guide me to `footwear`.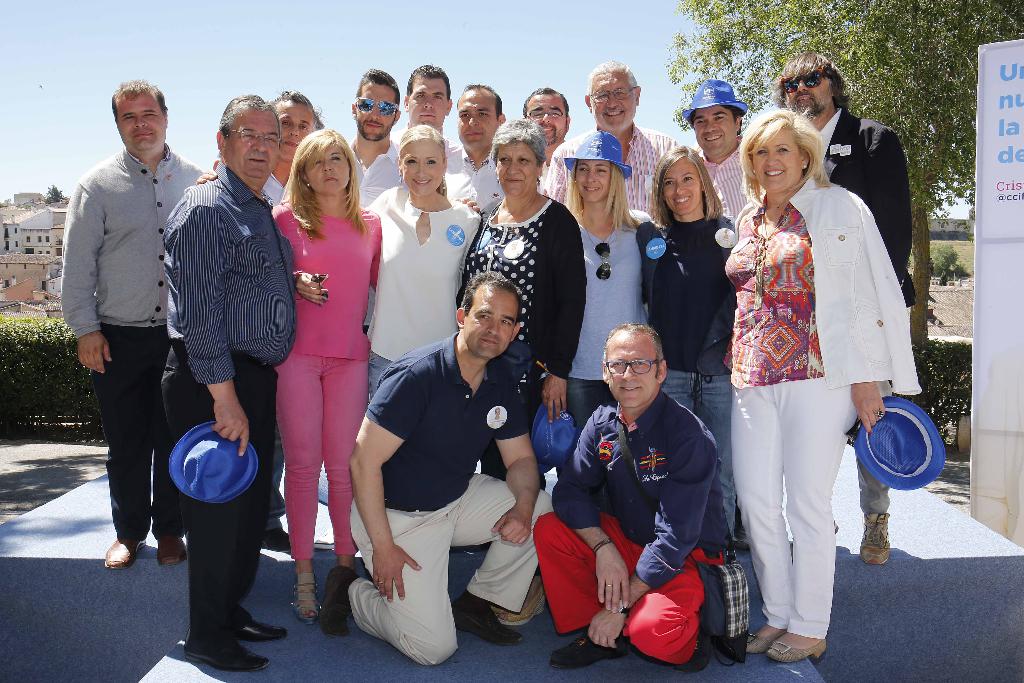
Guidance: l=180, t=632, r=278, b=678.
